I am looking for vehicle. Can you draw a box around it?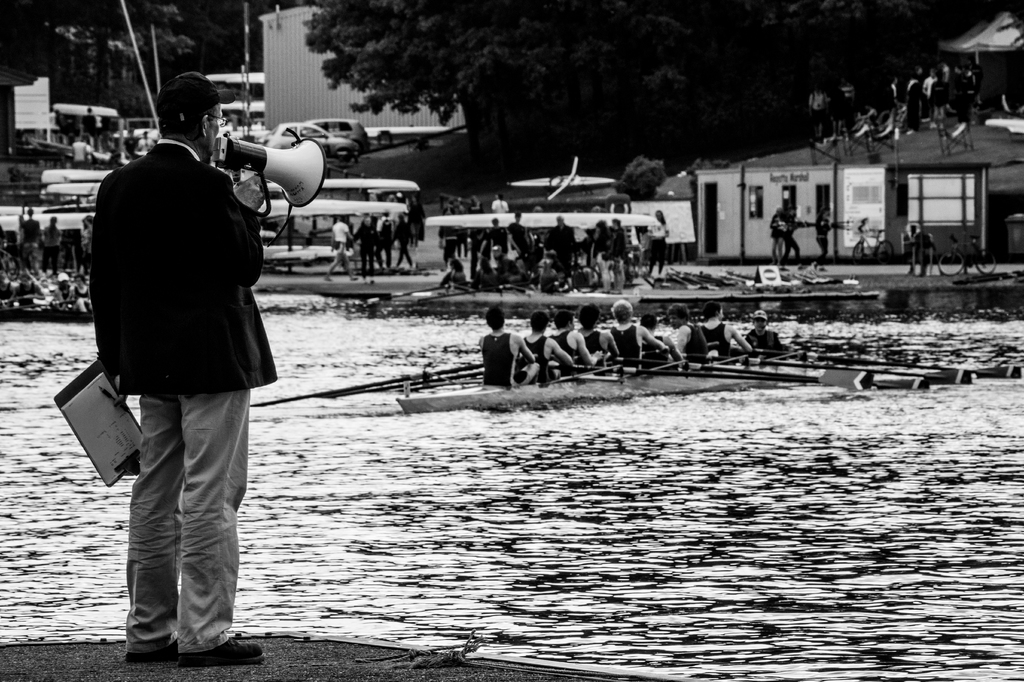
Sure, the bounding box is [left=231, top=333, right=1023, bottom=400].
